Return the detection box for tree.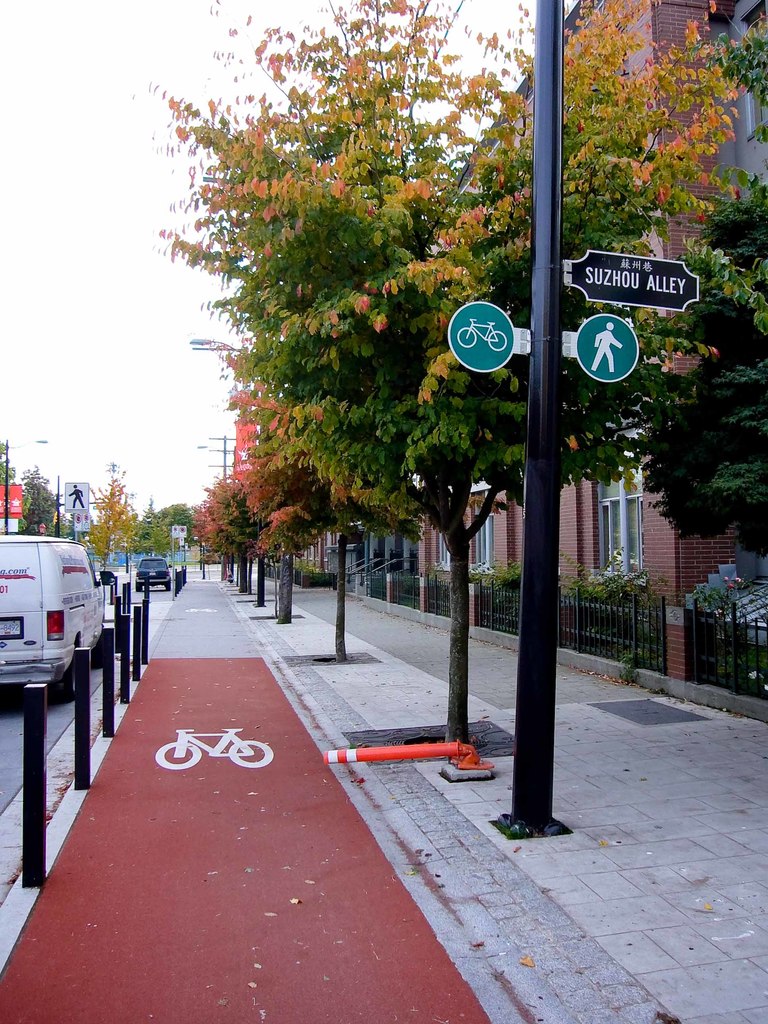
left=86, top=477, right=136, bottom=566.
